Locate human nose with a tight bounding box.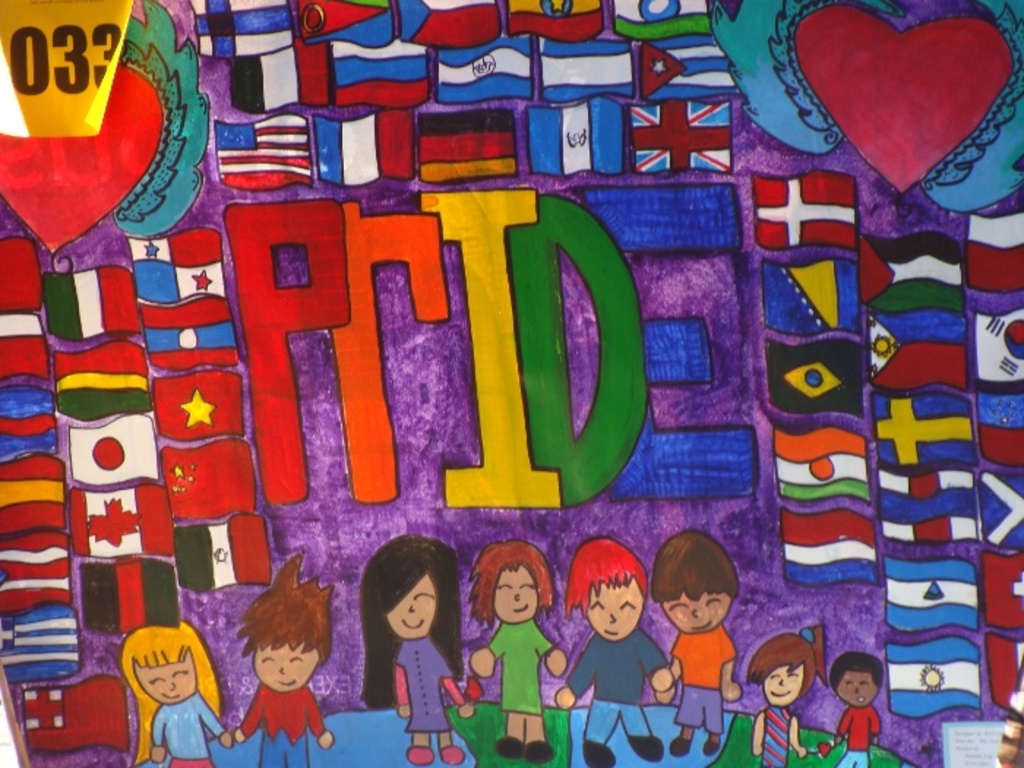
[603, 606, 619, 620].
